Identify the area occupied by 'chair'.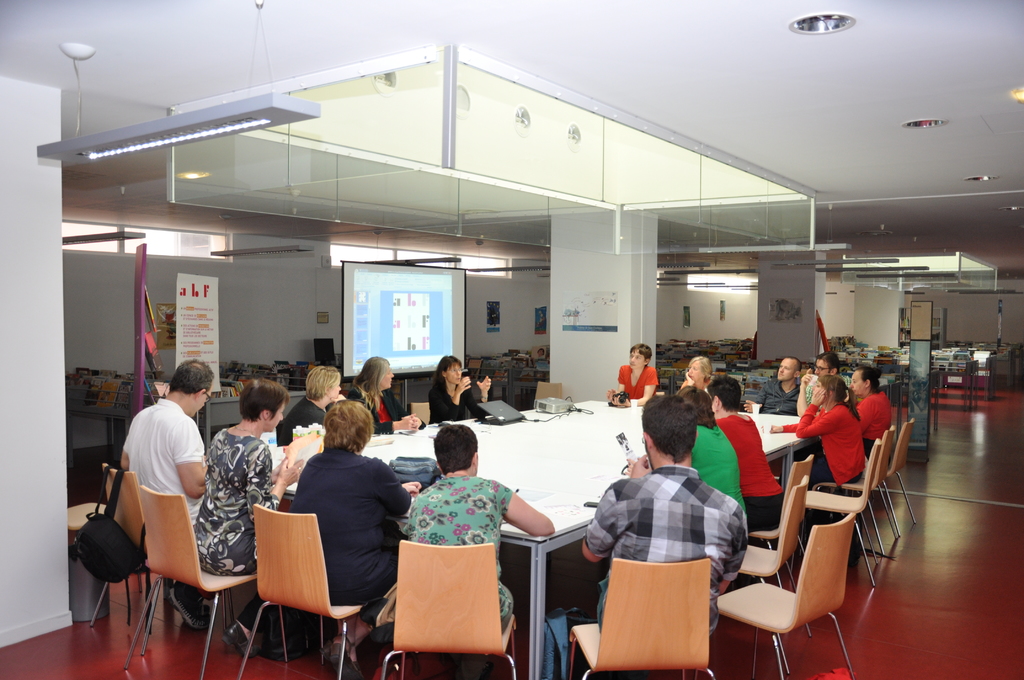
Area: 240, 505, 390, 672.
